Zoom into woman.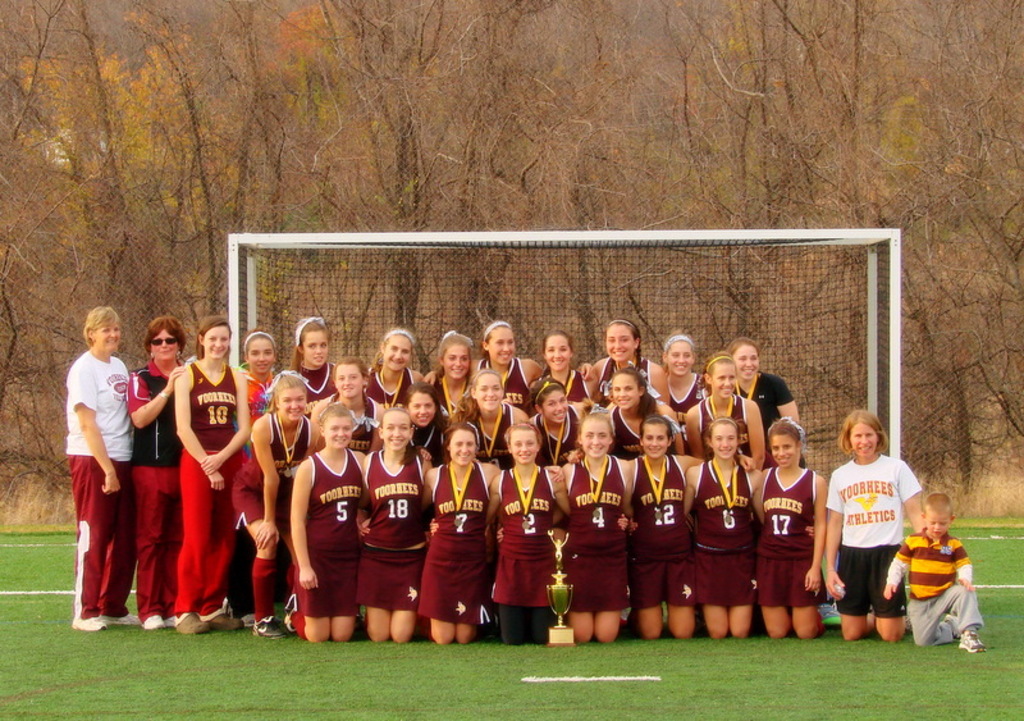
Zoom target: left=239, top=327, right=283, bottom=428.
